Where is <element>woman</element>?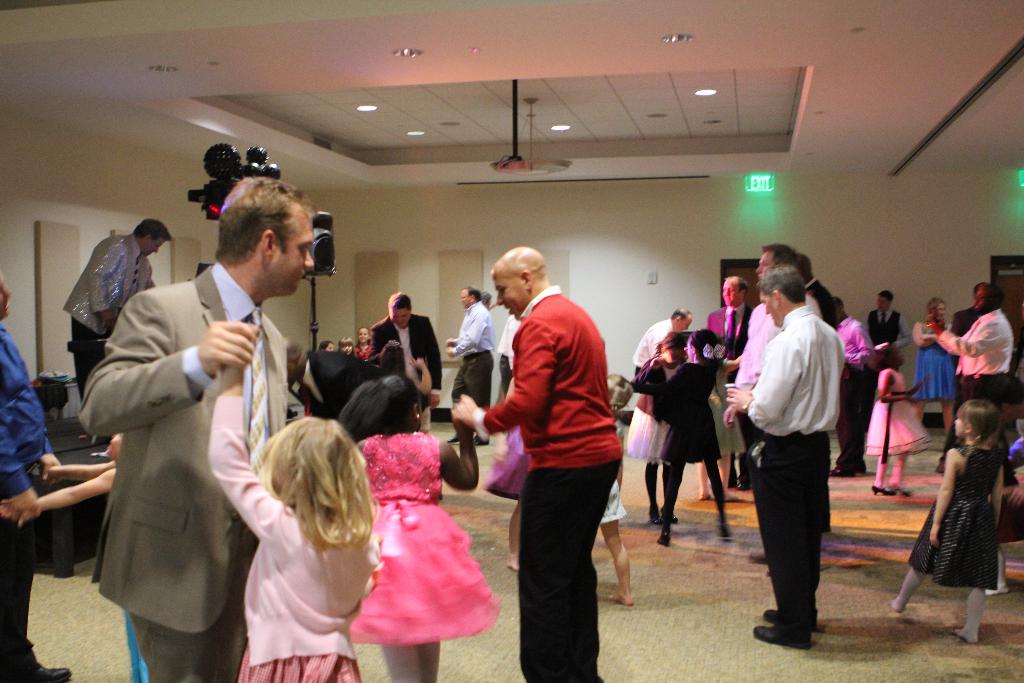
{"left": 899, "top": 297, "right": 963, "bottom": 443}.
